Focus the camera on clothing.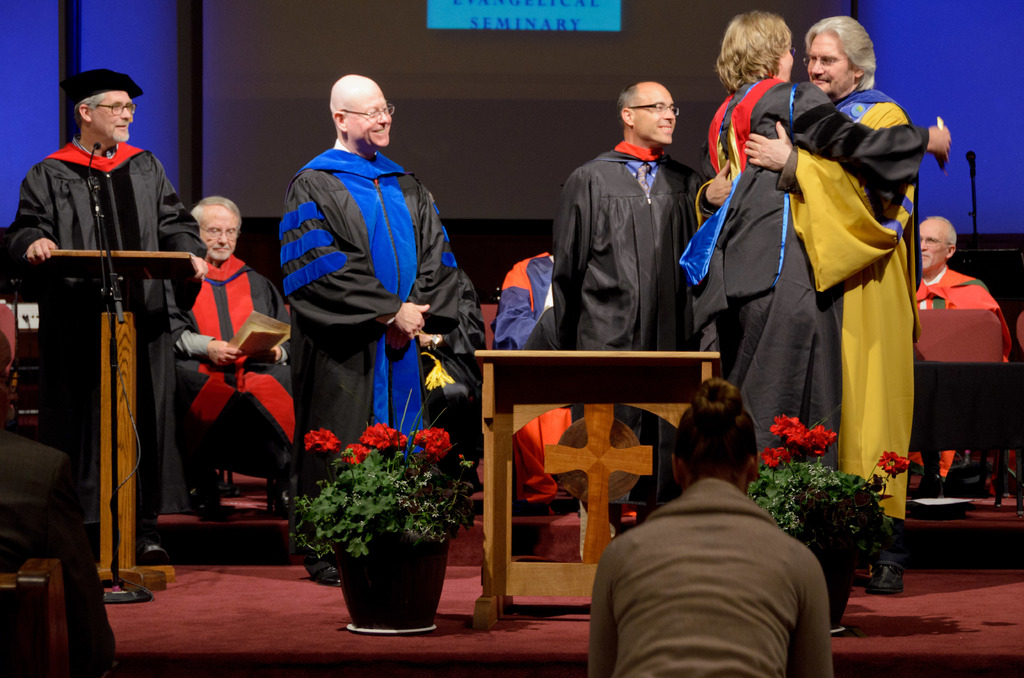
Focus region: (502, 255, 572, 351).
